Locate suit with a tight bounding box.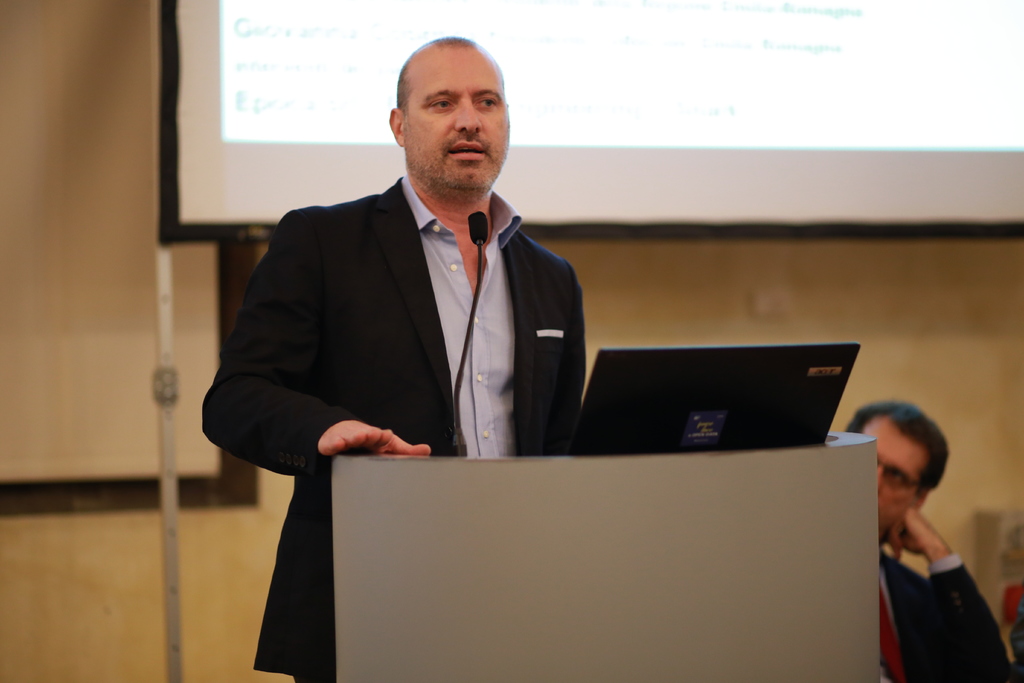
(x1=875, y1=542, x2=1012, y2=682).
